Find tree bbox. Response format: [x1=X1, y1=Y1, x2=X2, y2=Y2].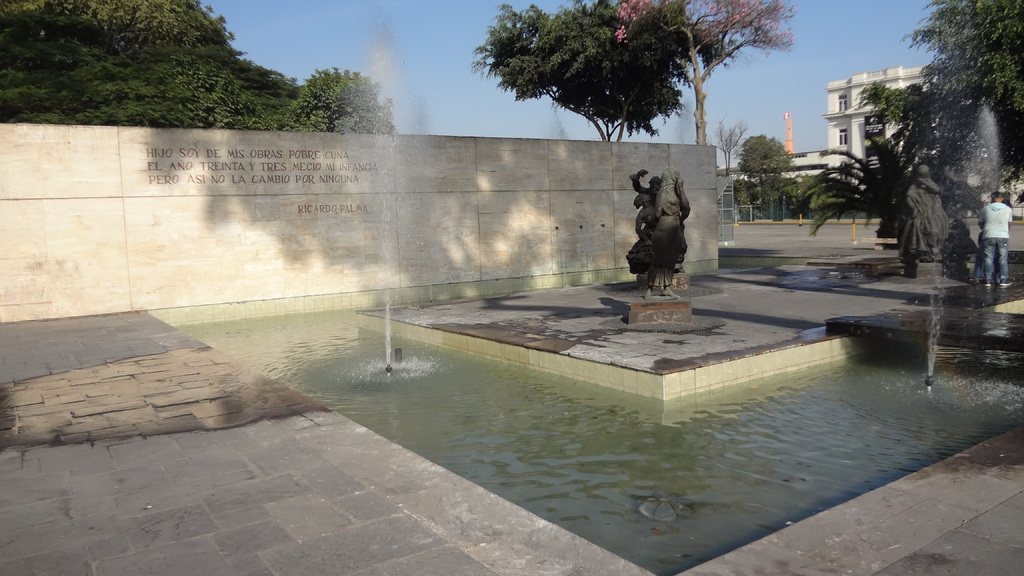
[x1=476, y1=20, x2=746, y2=148].
